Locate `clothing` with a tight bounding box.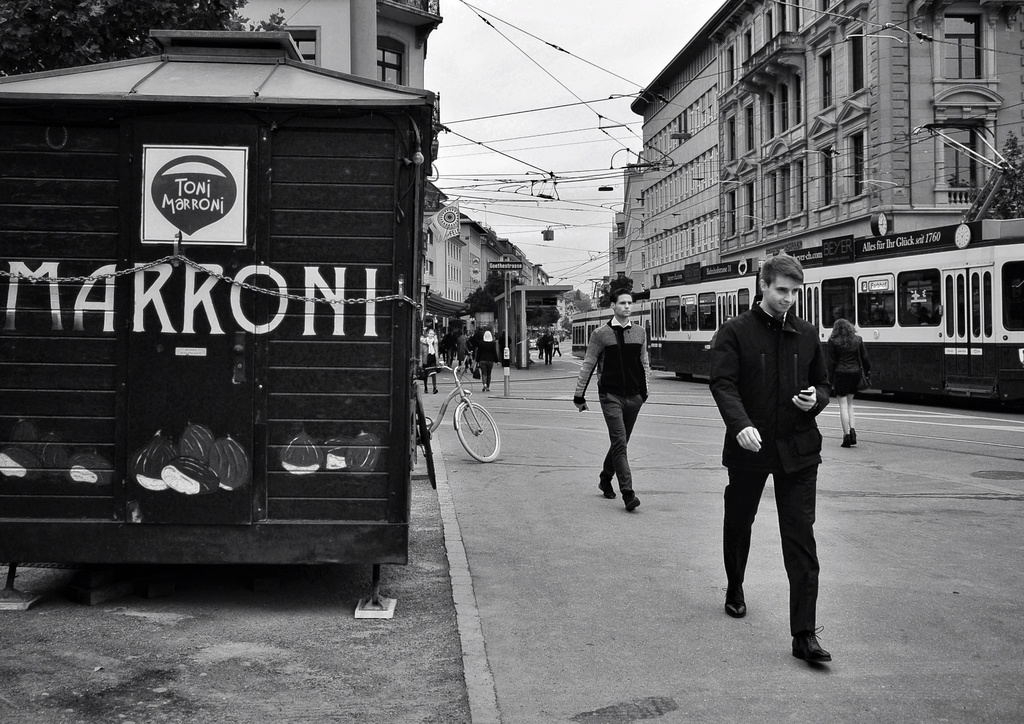
BBox(451, 337, 456, 357).
